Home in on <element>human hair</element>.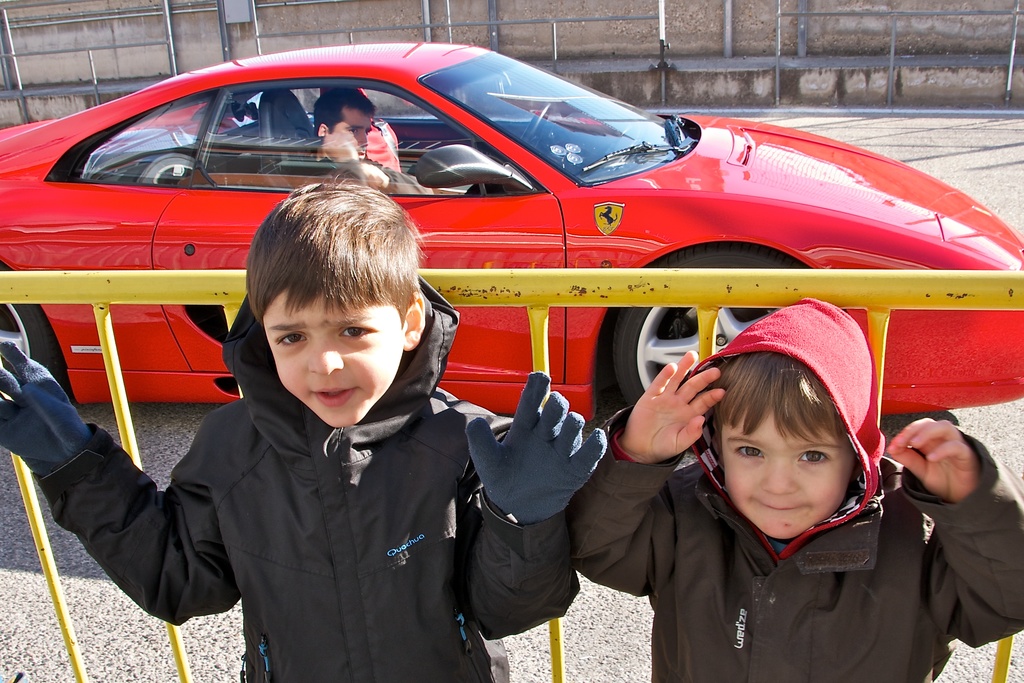
Homed in at <bbox>312, 86, 377, 136</bbox>.
